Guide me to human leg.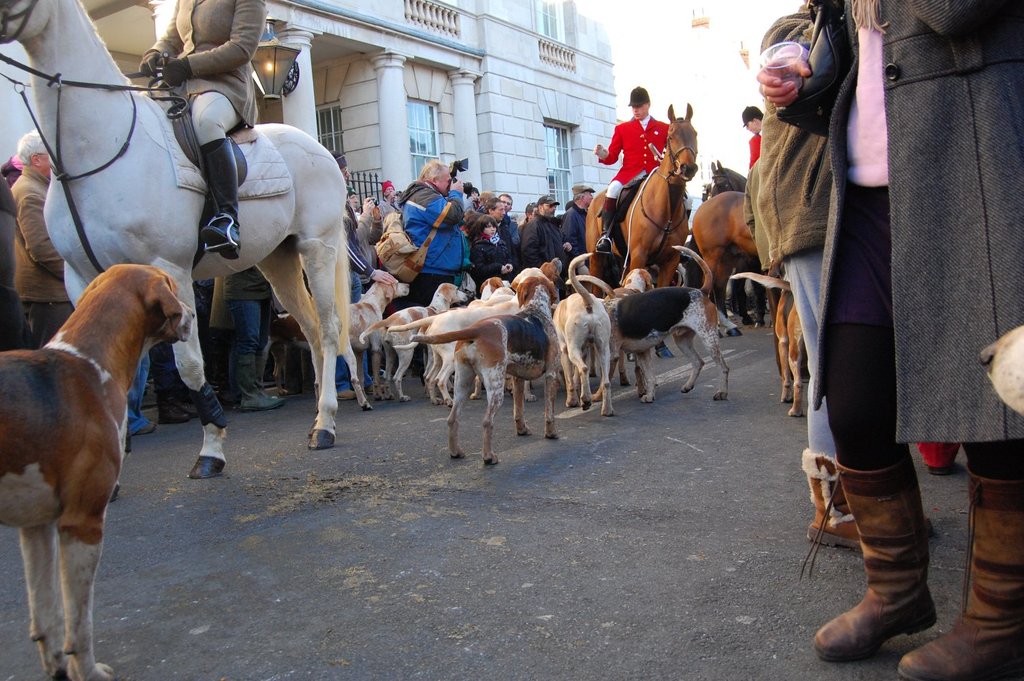
Guidance: 127:354:157:434.
